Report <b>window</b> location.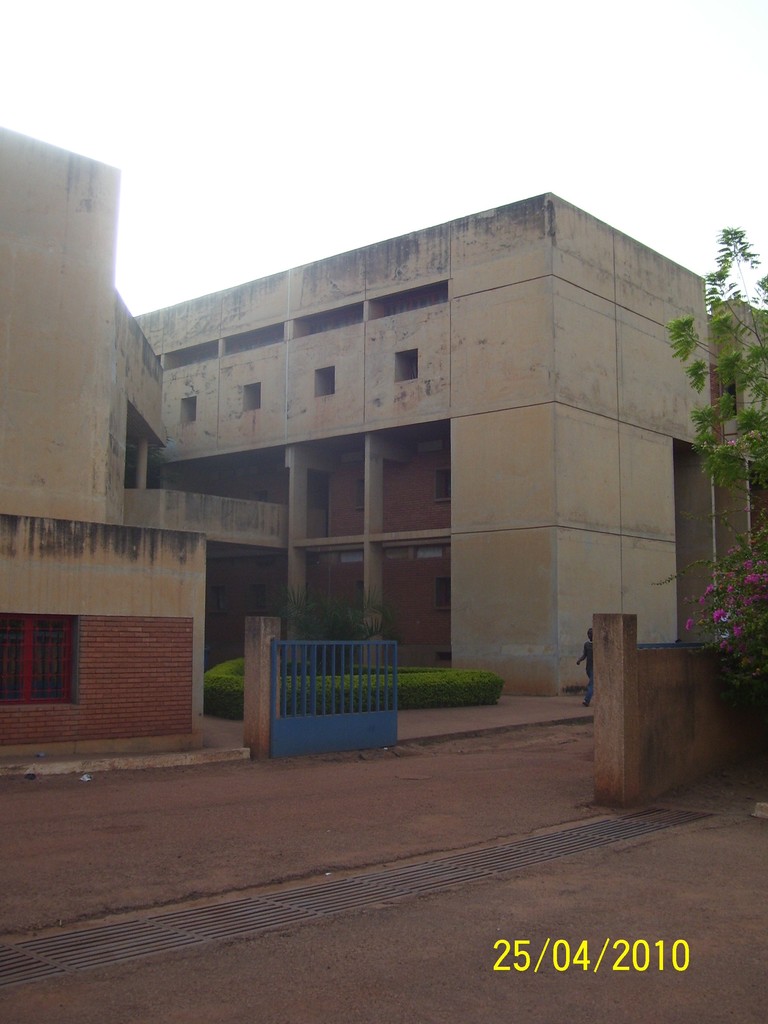
Report: select_region(247, 587, 268, 616).
